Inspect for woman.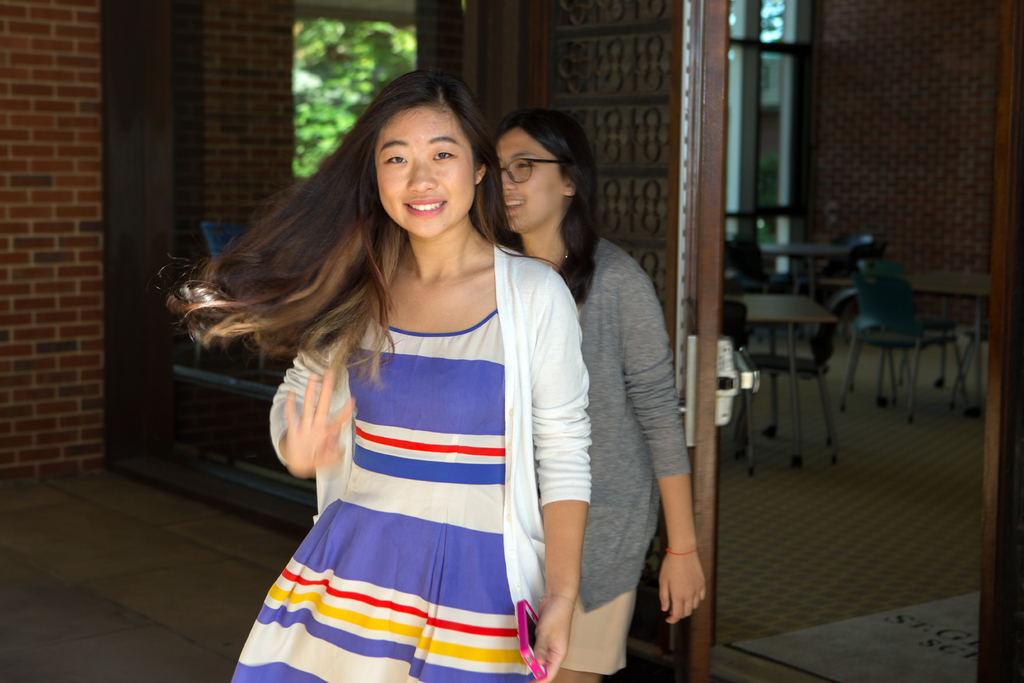
Inspection: bbox=(150, 63, 590, 682).
